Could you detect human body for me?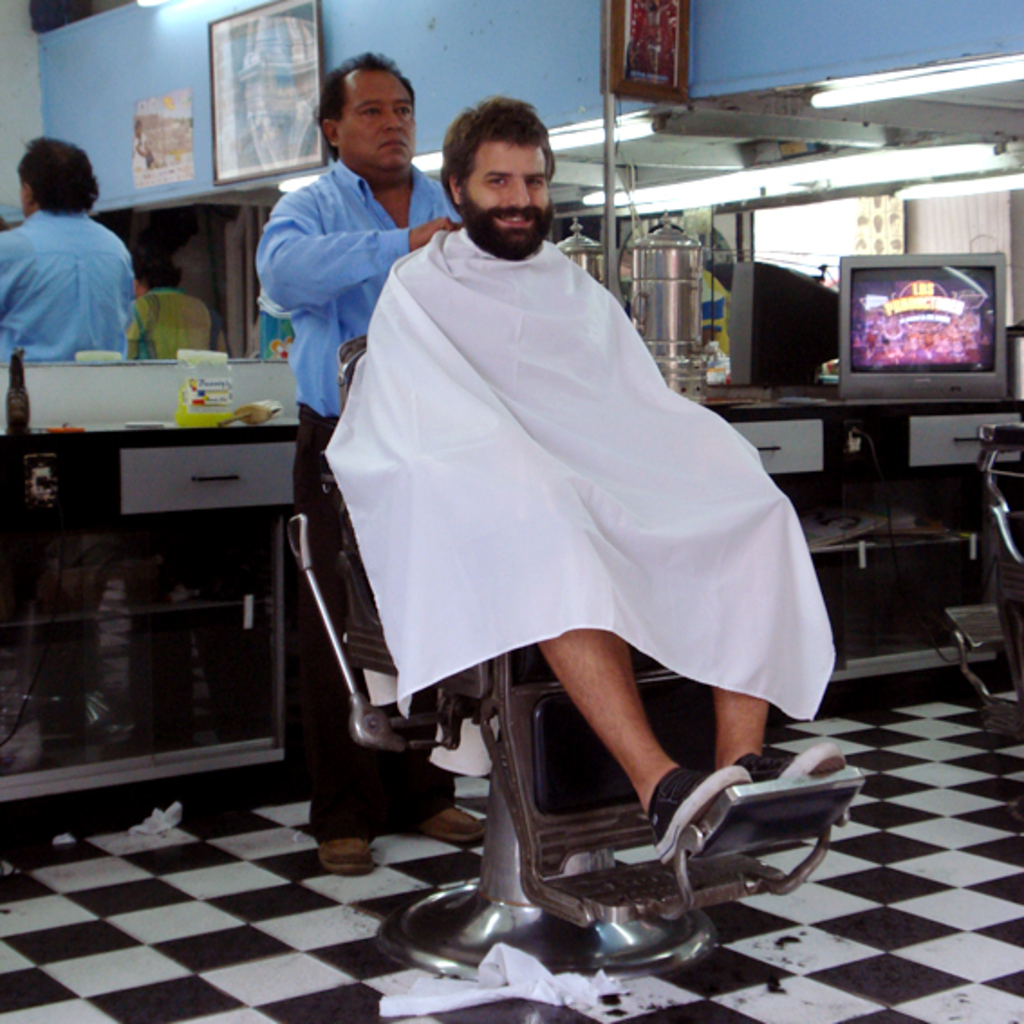
Detection result: [left=323, top=98, right=838, bottom=863].
